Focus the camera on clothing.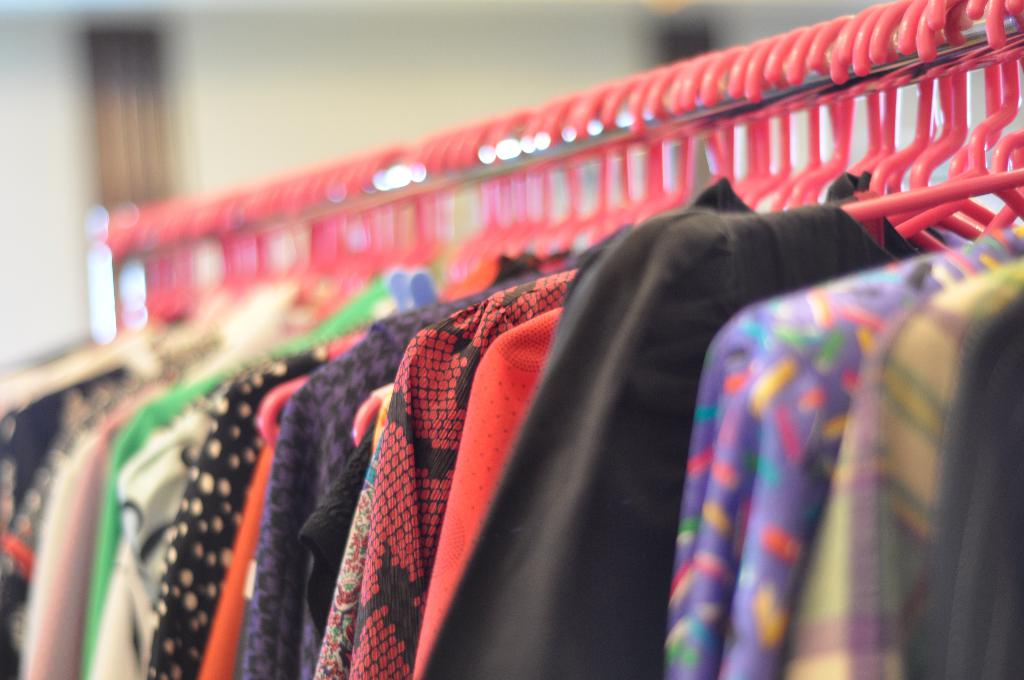
Focus region: crop(776, 246, 1012, 679).
